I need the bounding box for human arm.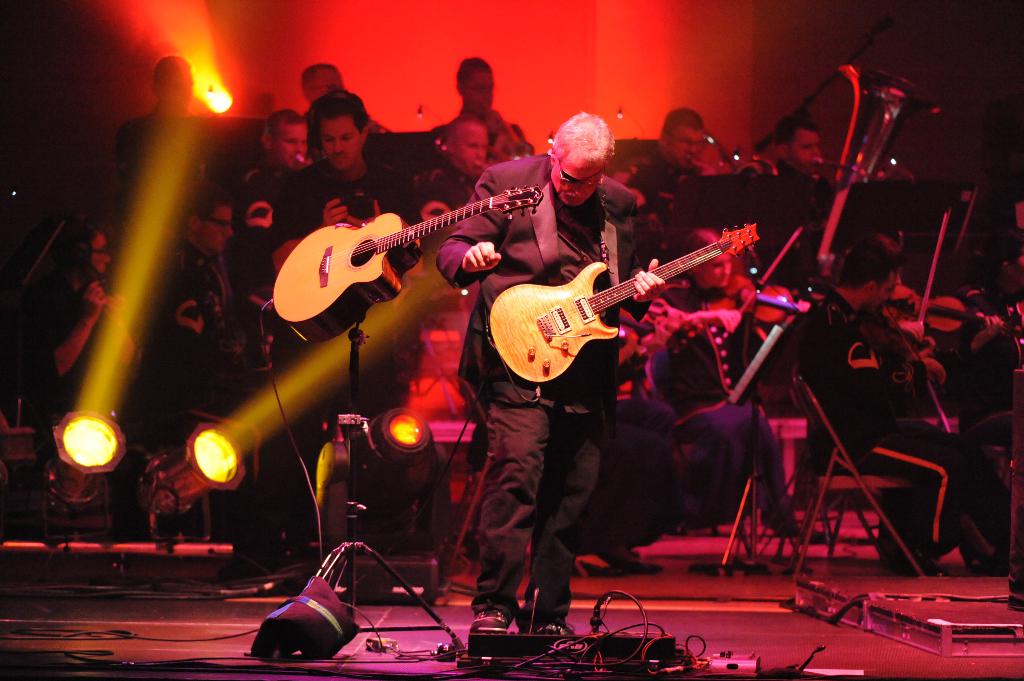
Here it is: <box>343,187,394,242</box>.
